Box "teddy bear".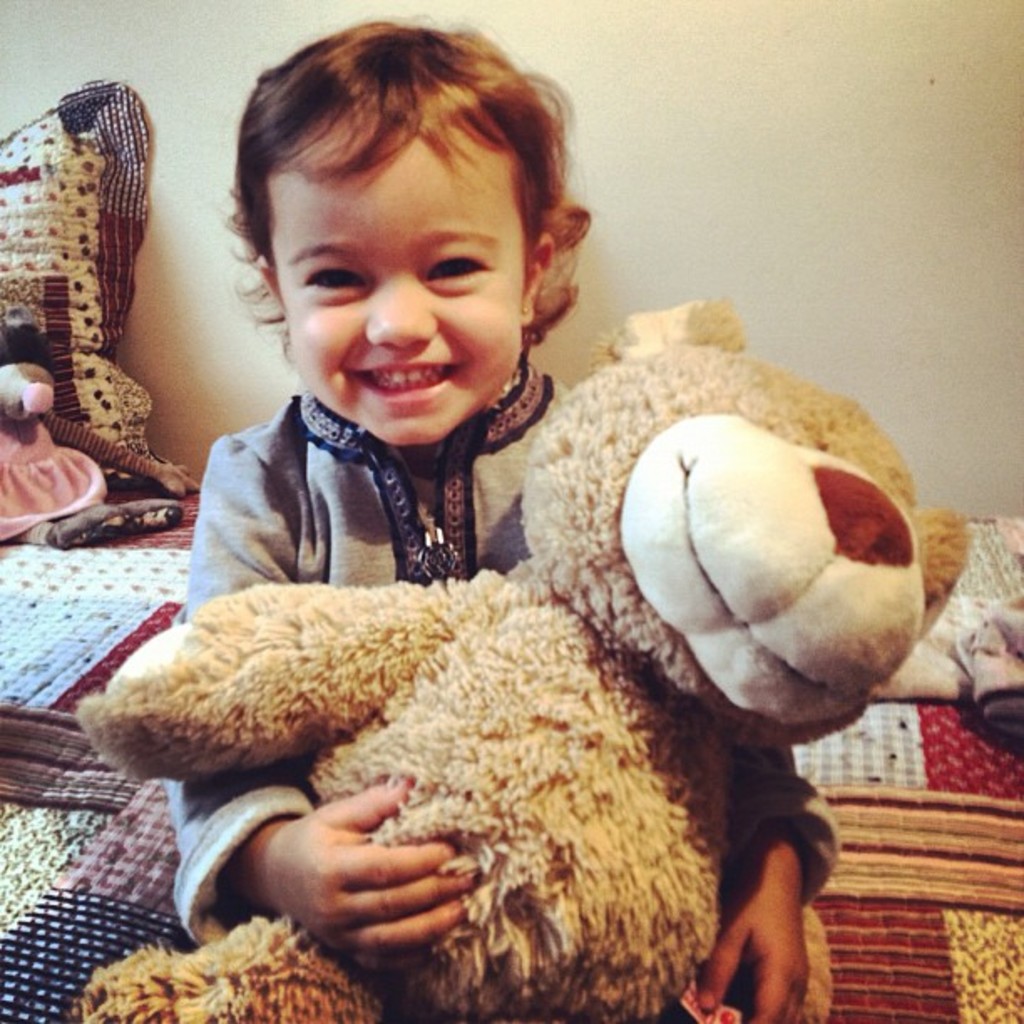
[left=60, top=296, right=977, bottom=1022].
